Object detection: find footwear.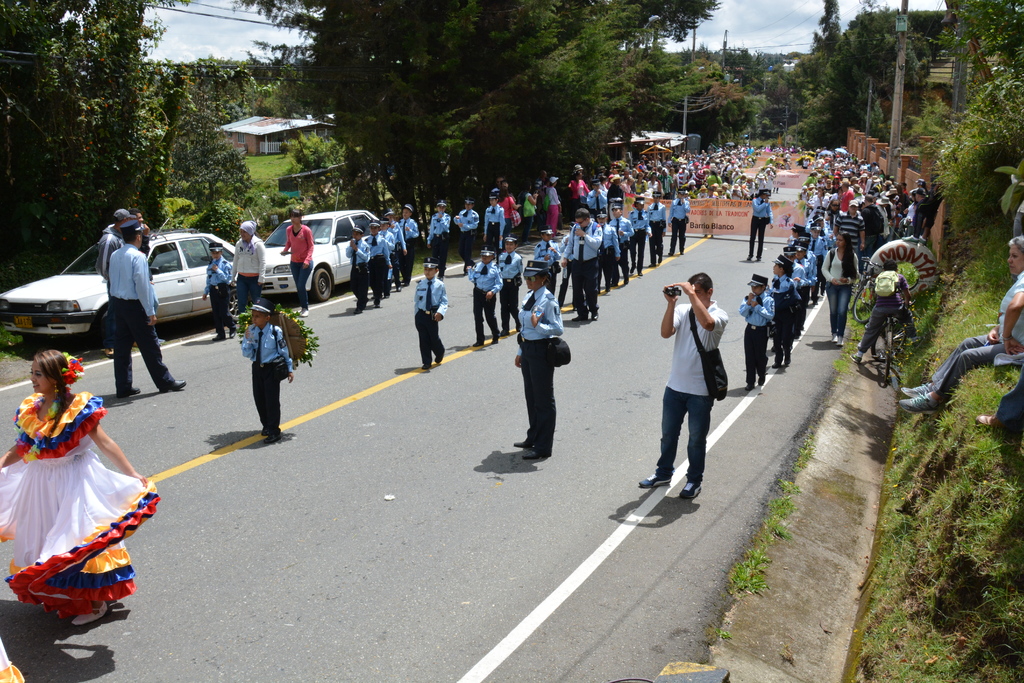
Rect(515, 324, 520, 331).
